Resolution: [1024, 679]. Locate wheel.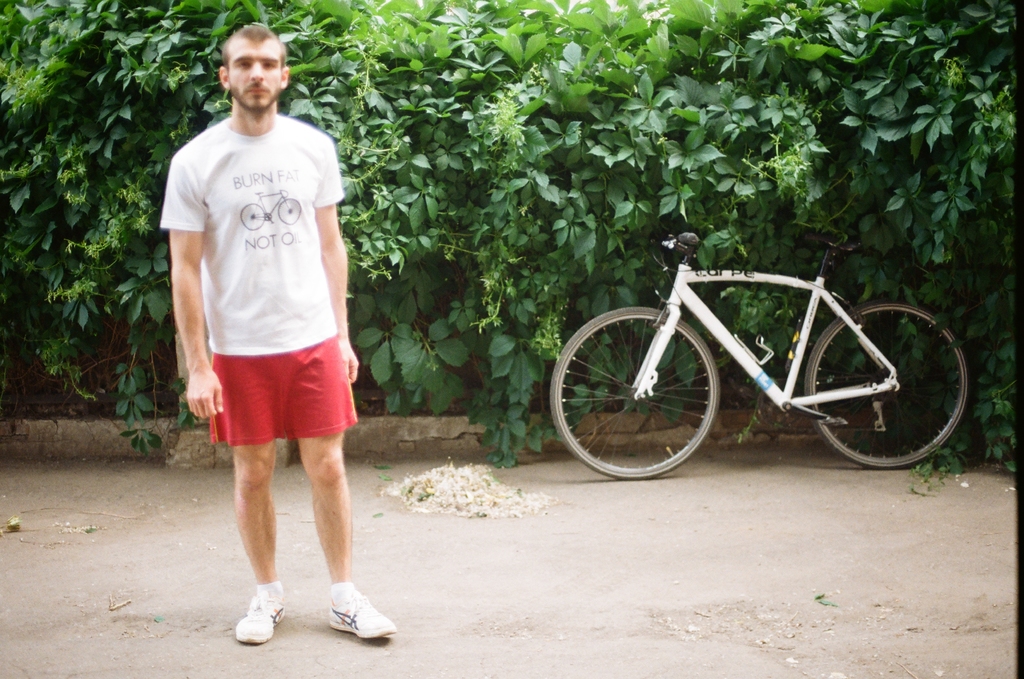
Rect(560, 307, 735, 474).
